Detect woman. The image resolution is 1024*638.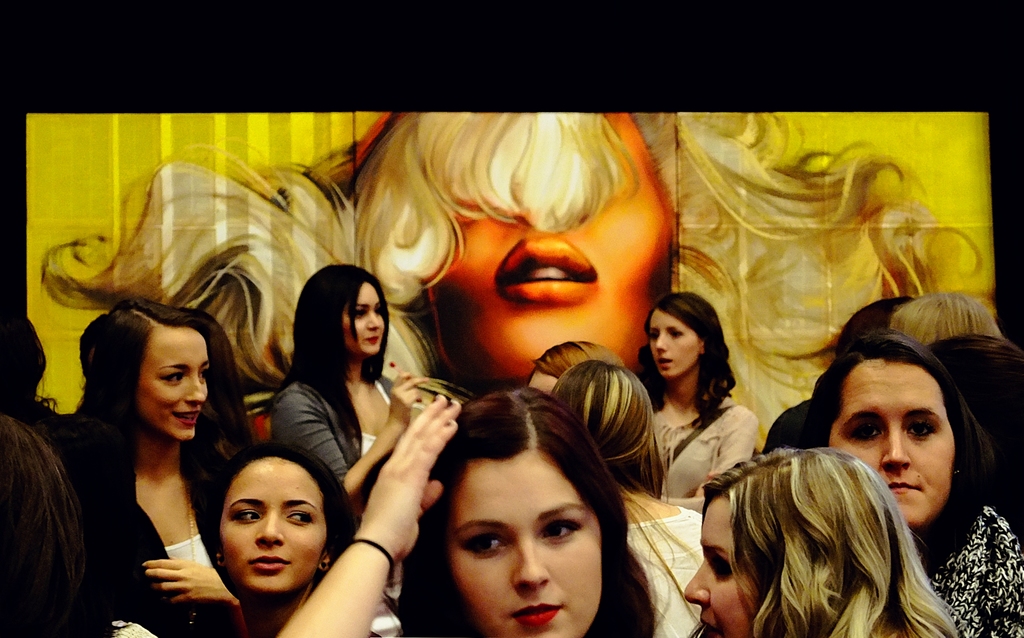
x1=268 y1=114 x2=736 y2=399.
